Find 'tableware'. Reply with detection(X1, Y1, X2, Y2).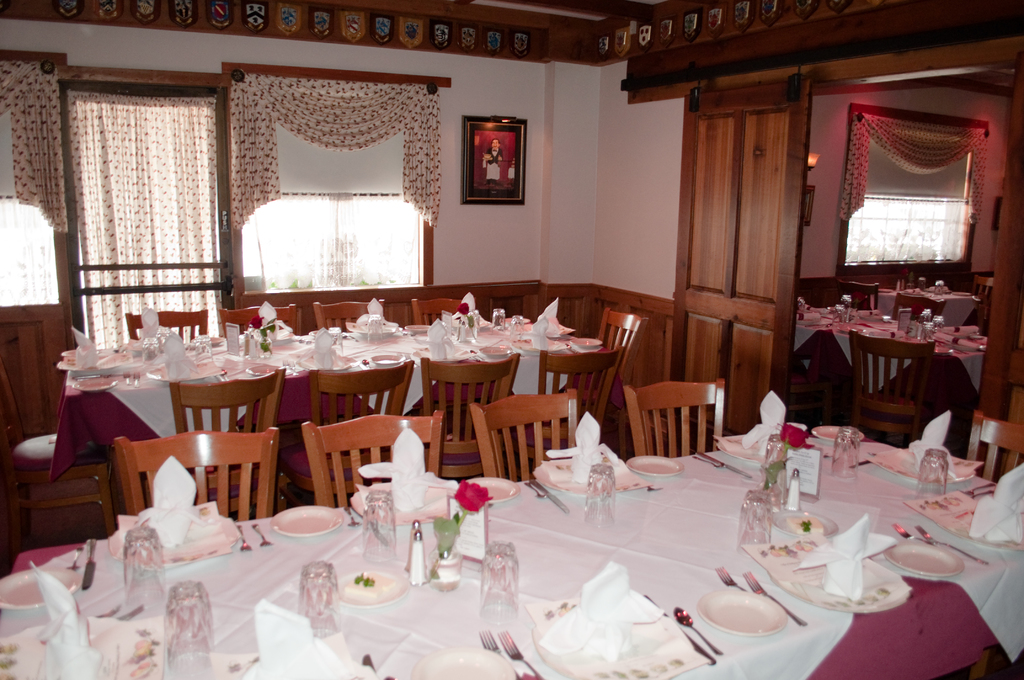
detection(892, 523, 916, 539).
